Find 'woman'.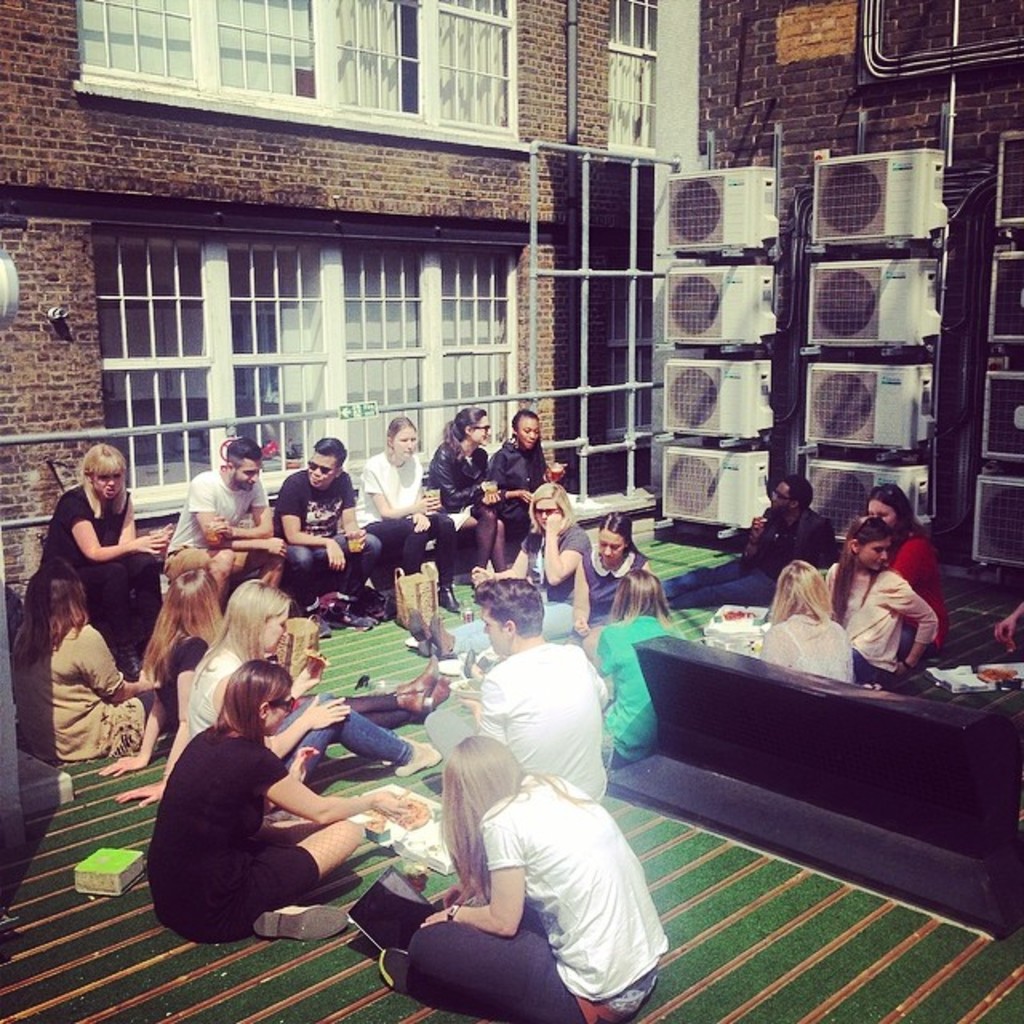
locate(741, 563, 846, 698).
